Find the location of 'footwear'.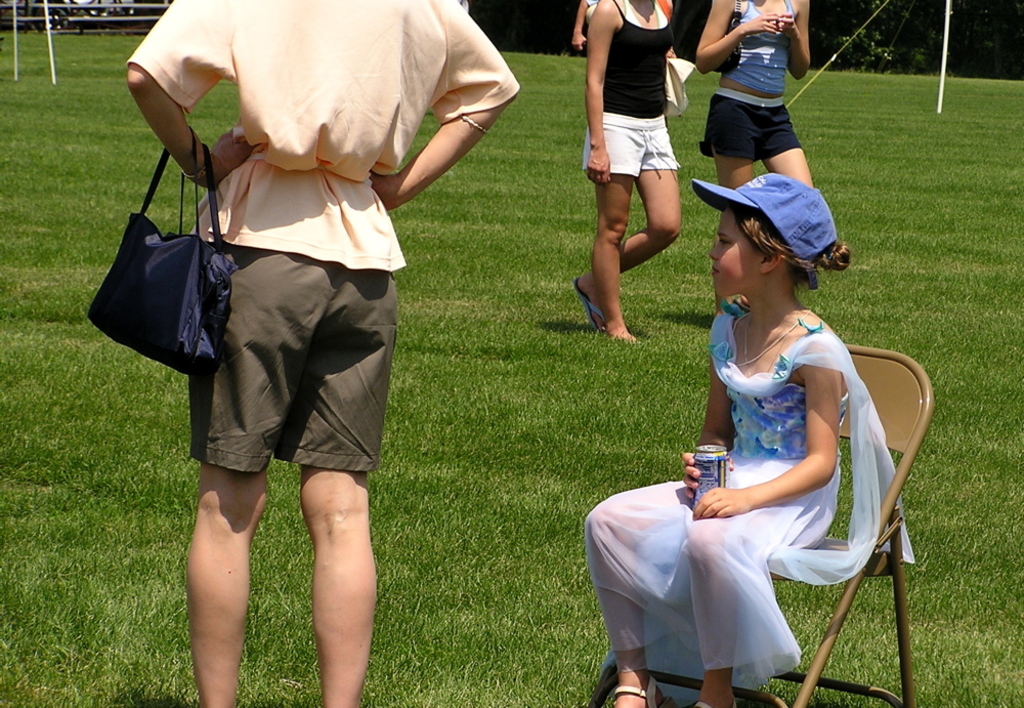
Location: (left=611, top=674, right=685, bottom=707).
